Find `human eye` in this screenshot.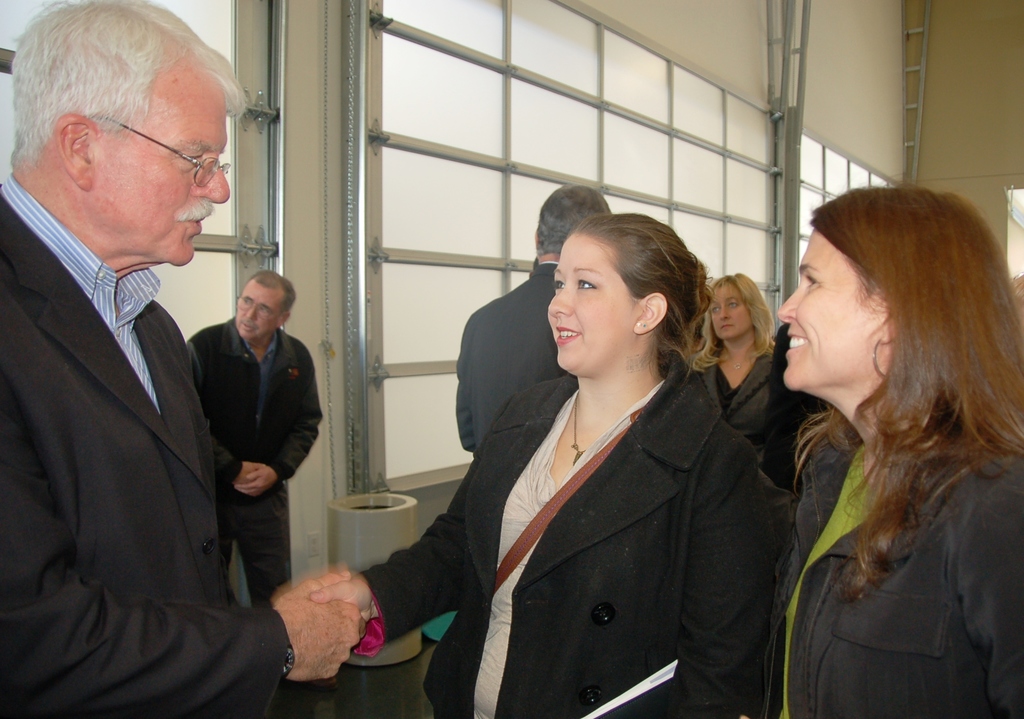
The bounding box for `human eye` is bbox=[573, 277, 601, 296].
